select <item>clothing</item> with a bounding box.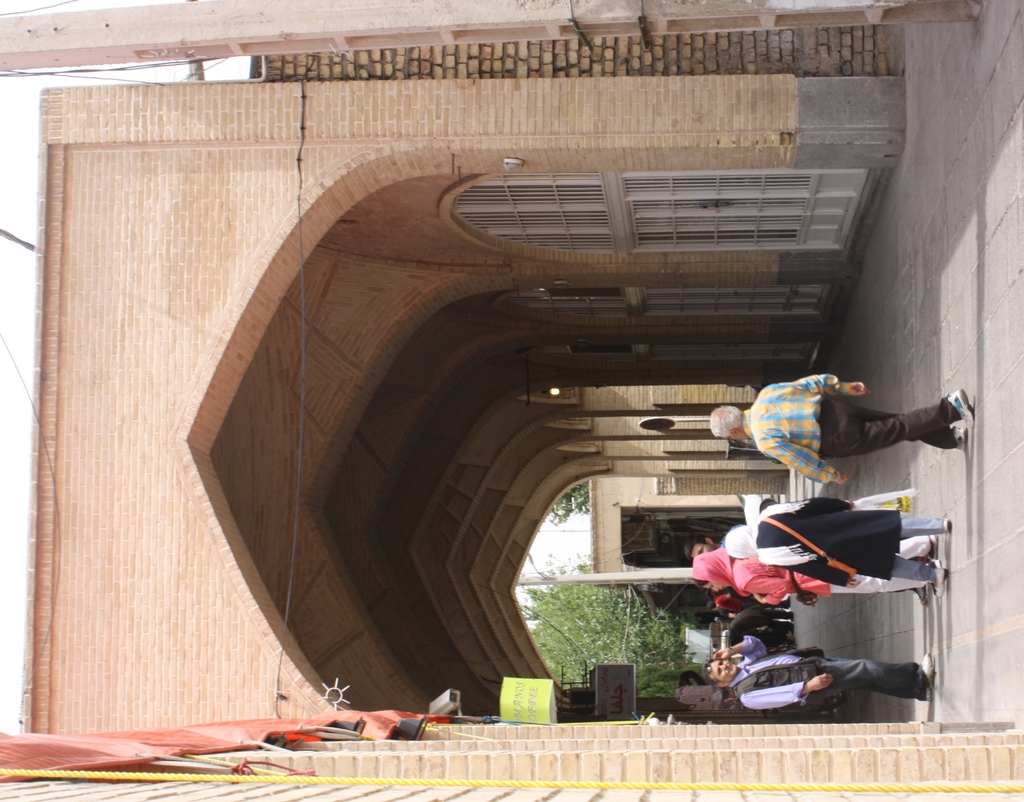
select_region(689, 545, 904, 613).
